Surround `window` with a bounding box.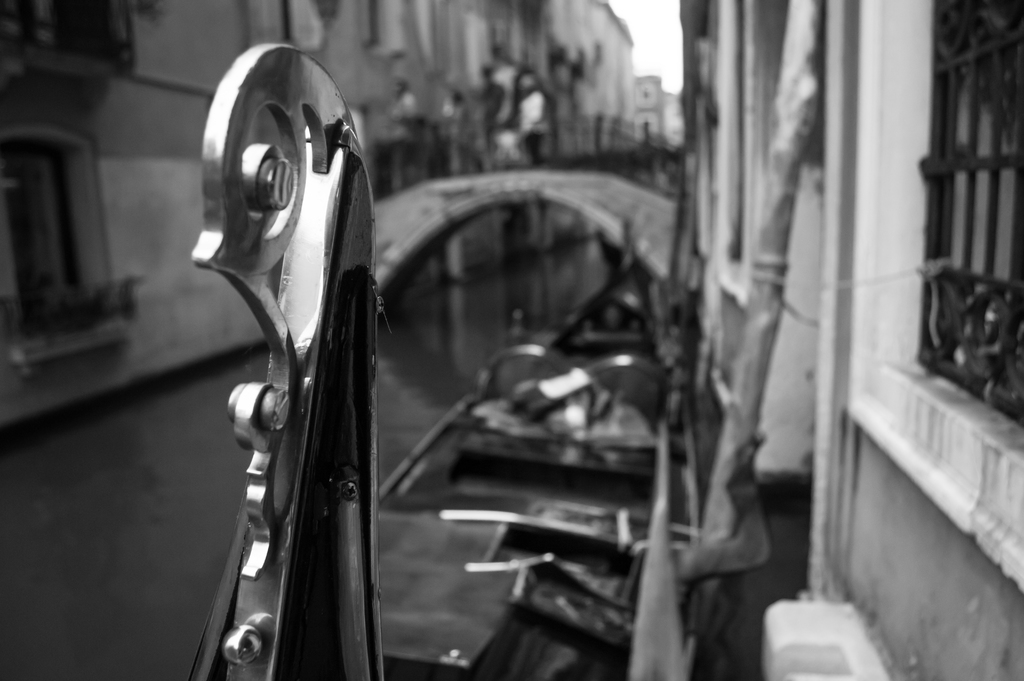
rect(716, 0, 755, 310).
